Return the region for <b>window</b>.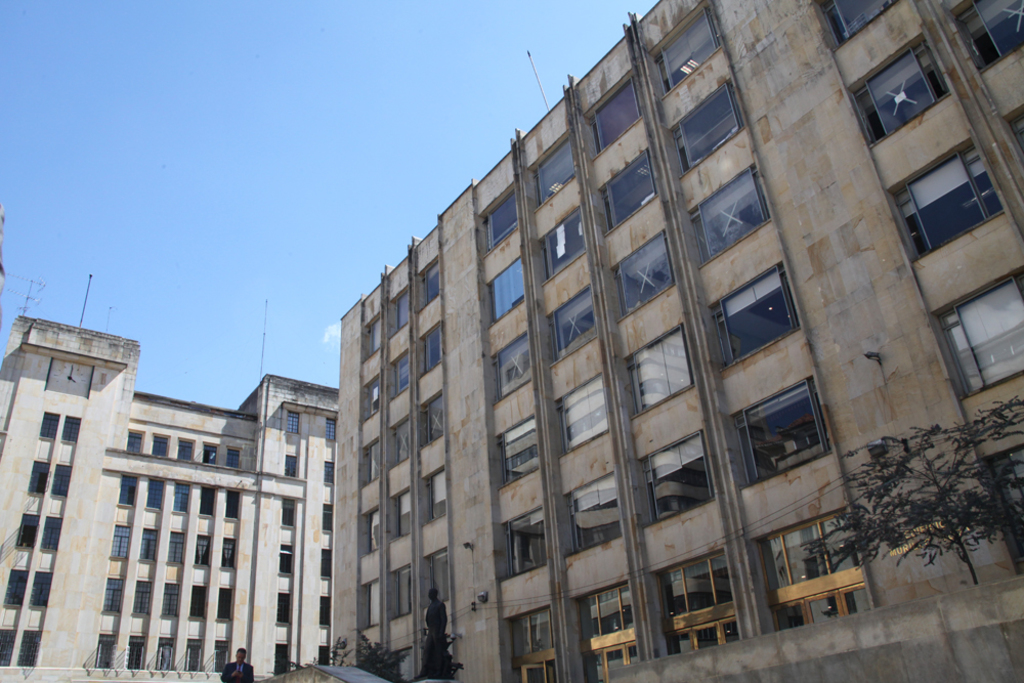
(x1=35, y1=519, x2=61, y2=544).
